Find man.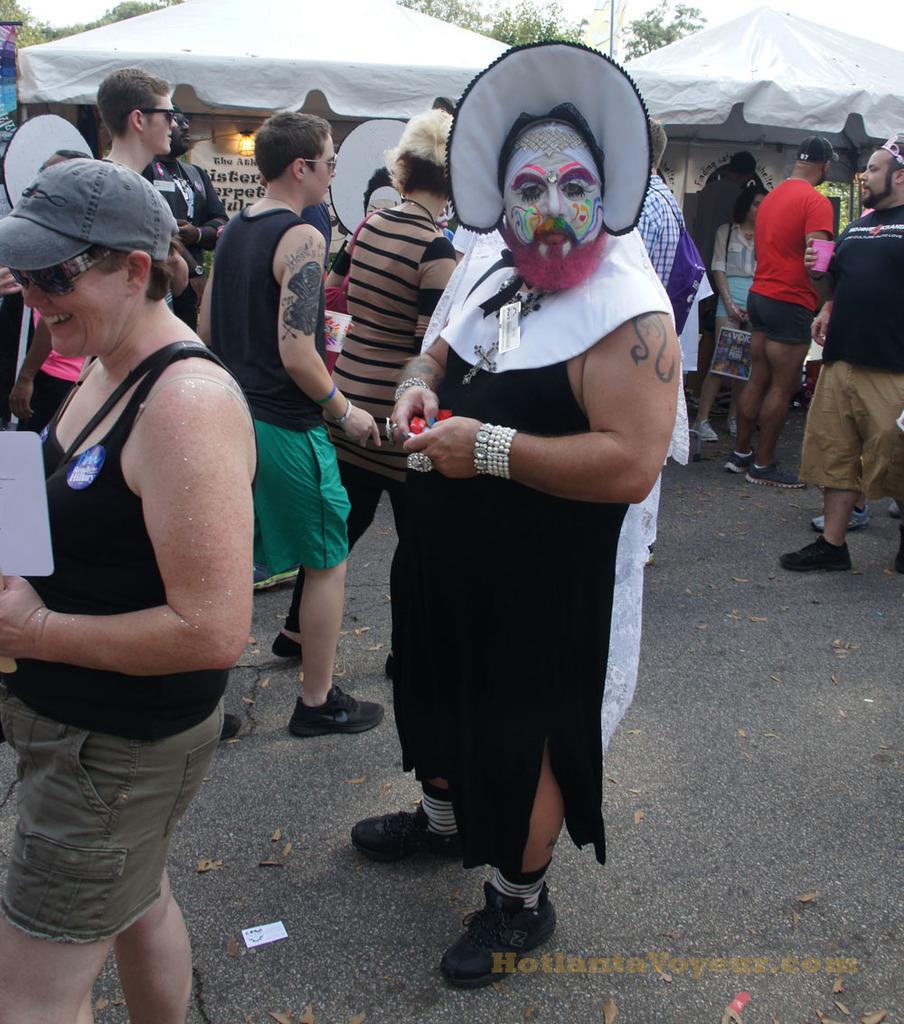
crop(141, 100, 230, 328).
